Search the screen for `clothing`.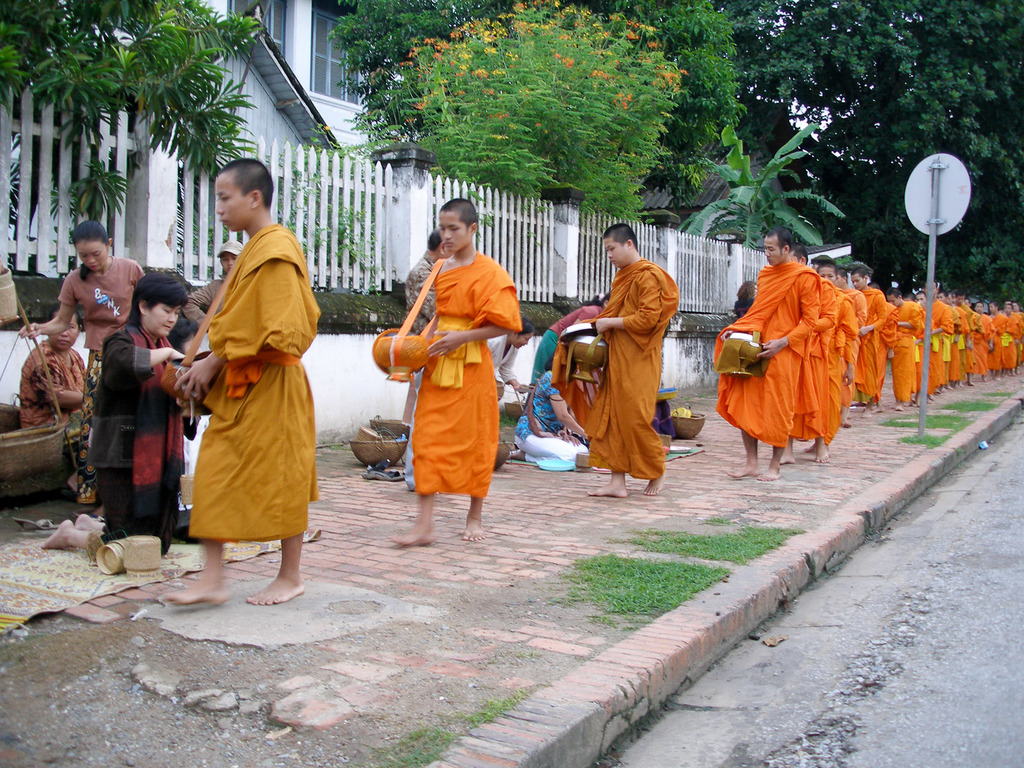
Found at <box>712,257,819,451</box>.
